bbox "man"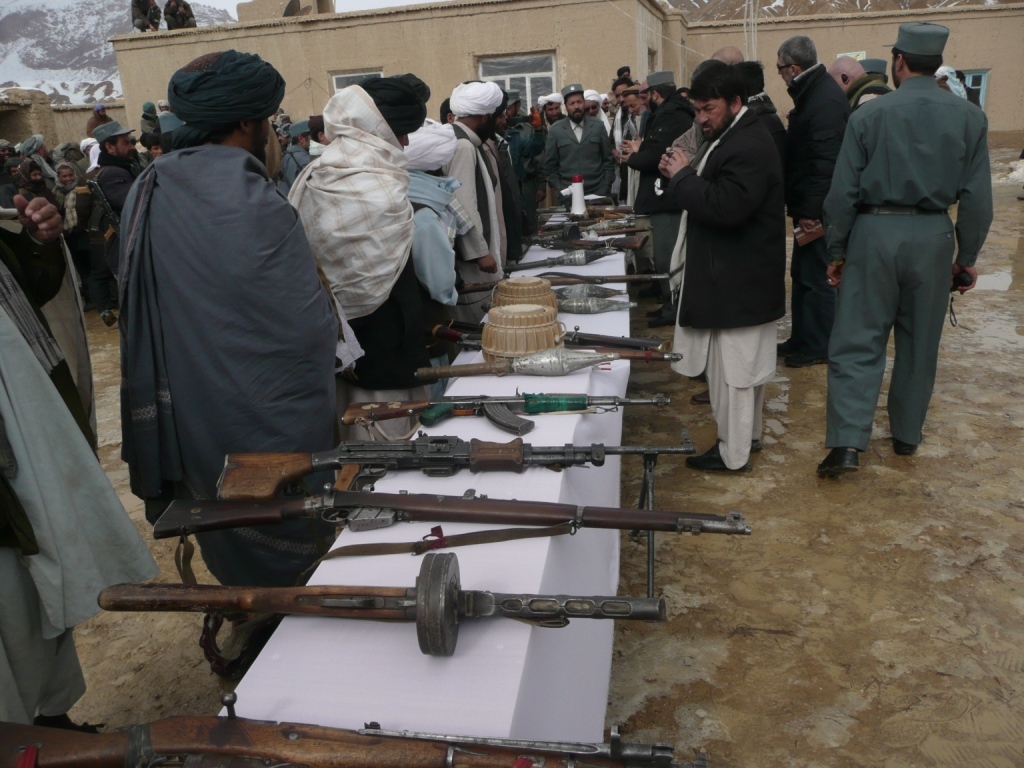
<region>110, 11, 349, 681</region>
